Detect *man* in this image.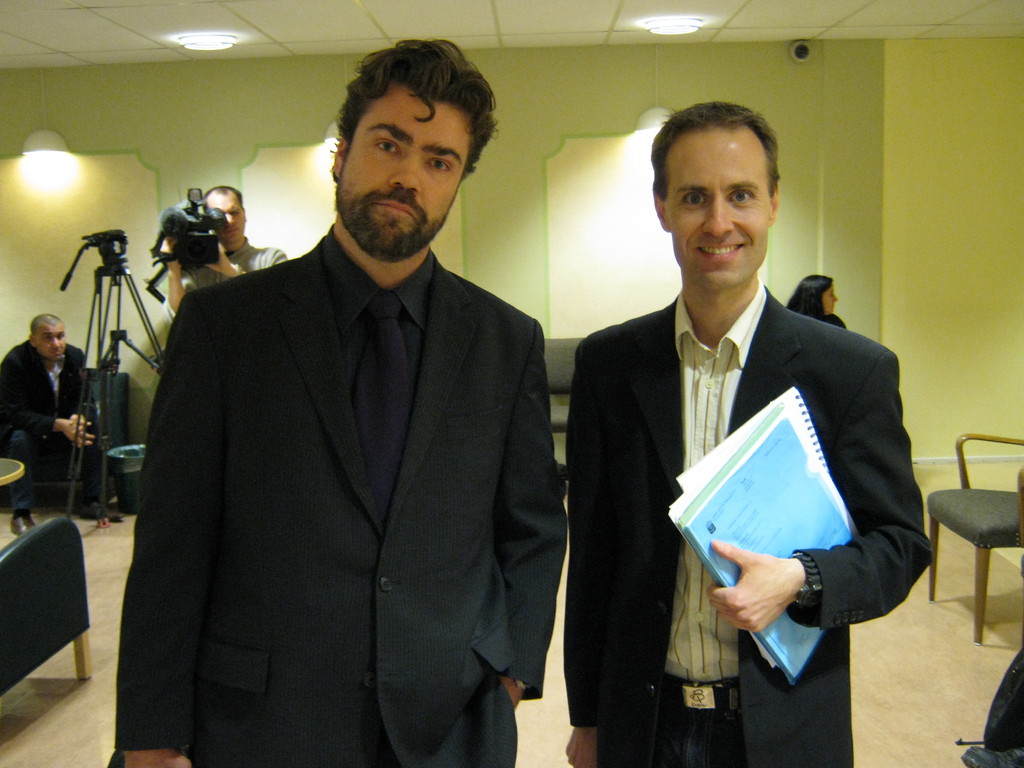
Detection: box=[547, 111, 914, 755].
